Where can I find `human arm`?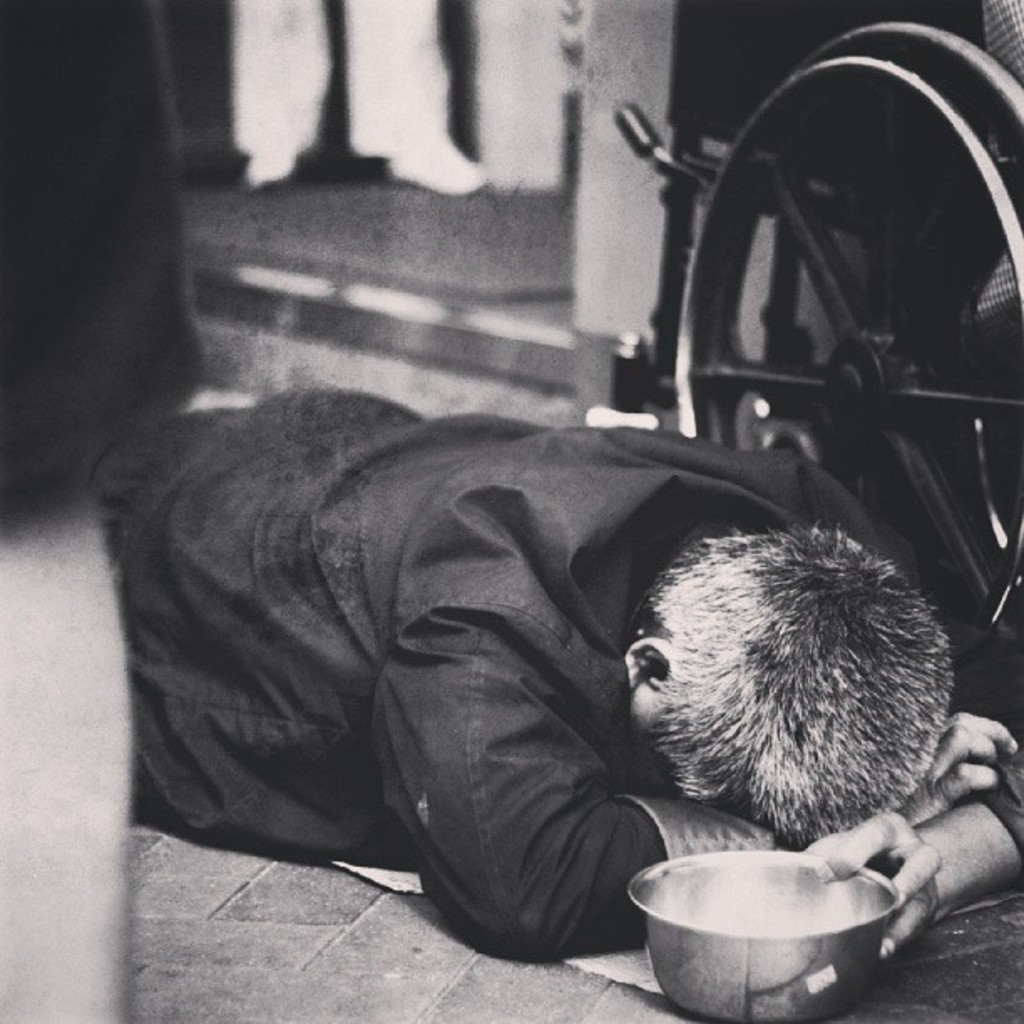
You can find it at box=[786, 750, 1022, 965].
